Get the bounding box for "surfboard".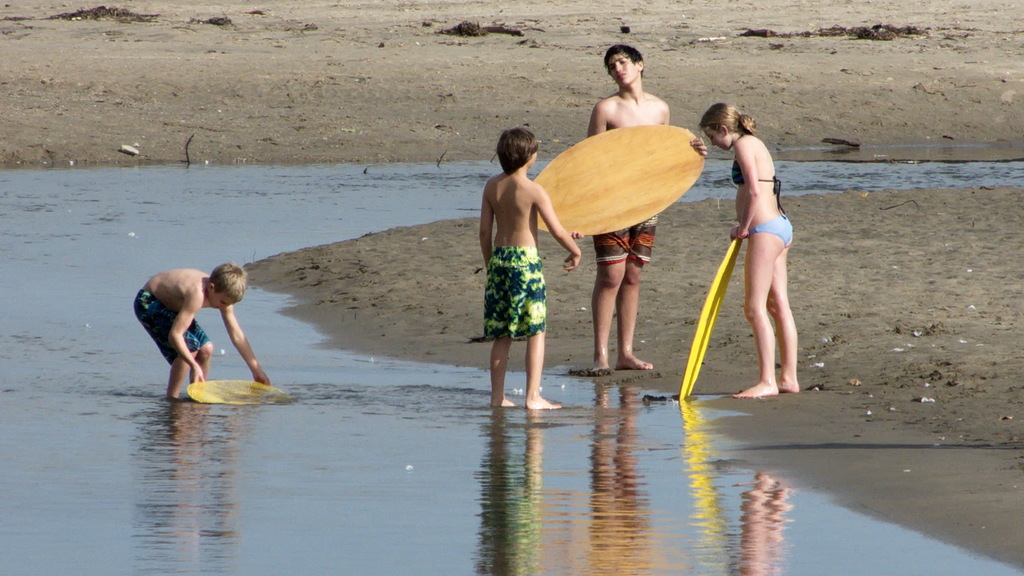
crop(537, 124, 707, 236).
